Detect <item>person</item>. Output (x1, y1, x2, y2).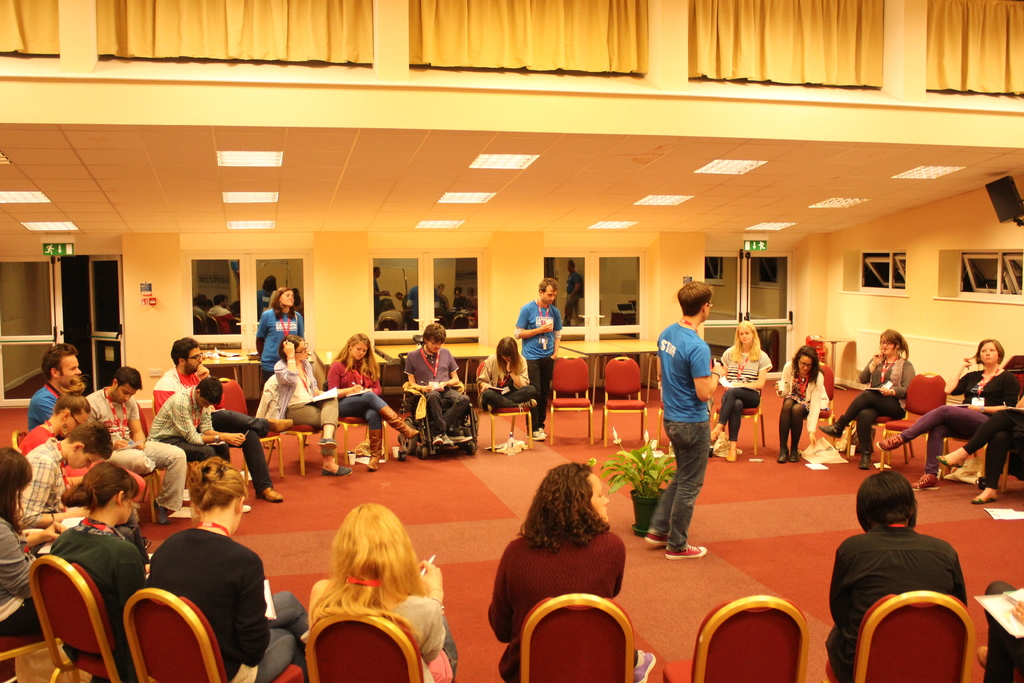
(883, 336, 1023, 489).
